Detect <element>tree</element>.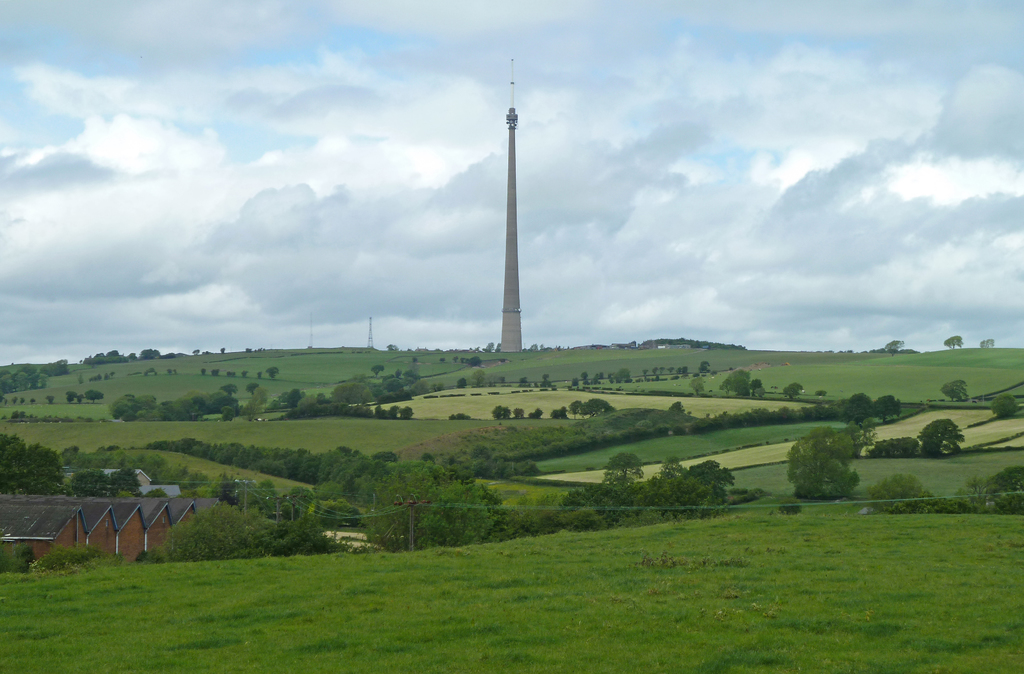
Detected at [x1=989, y1=389, x2=1022, y2=422].
